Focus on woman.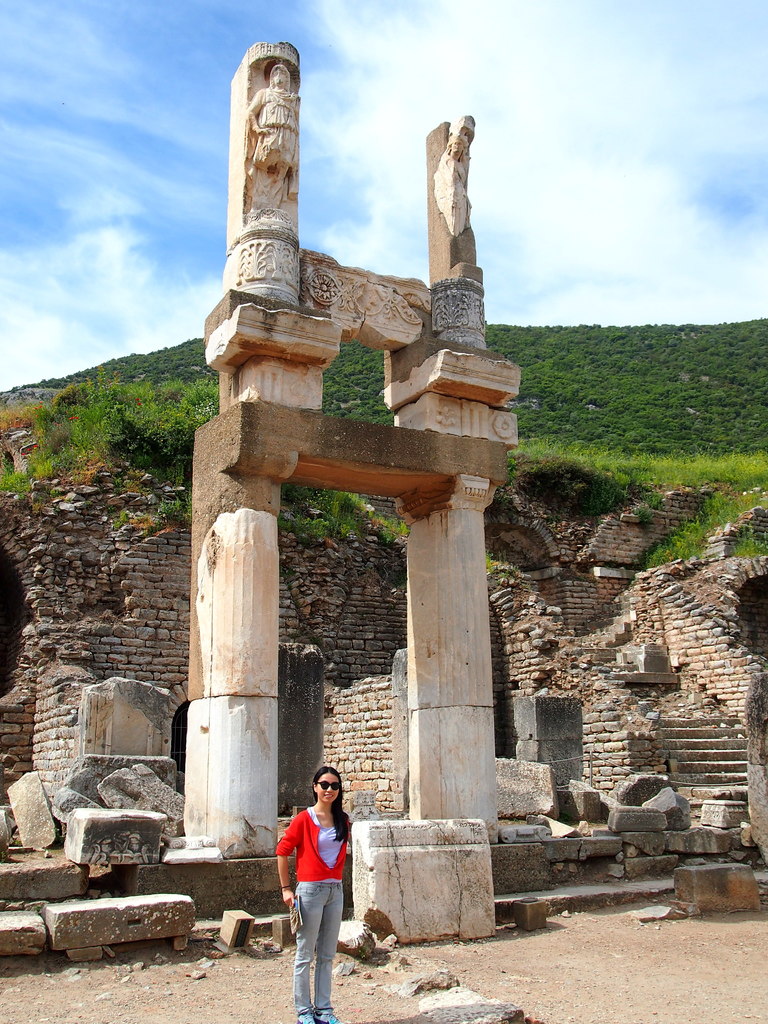
Focused at {"x1": 251, "y1": 768, "x2": 355, "y2": 998}.
